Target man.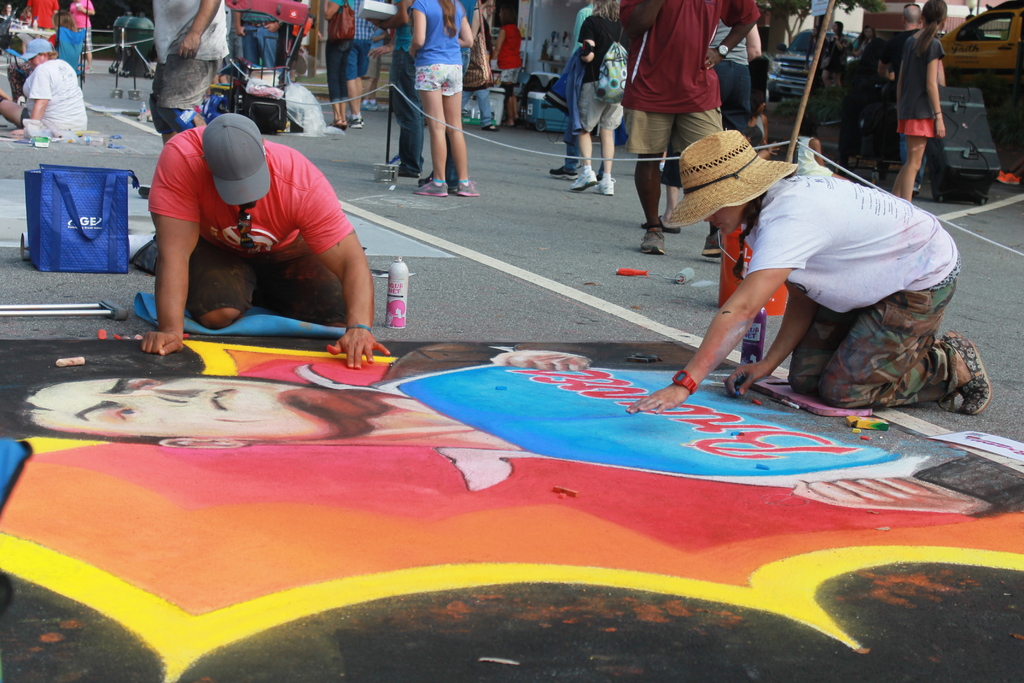
Target region: bbox=(622, 0, 761, 253).
